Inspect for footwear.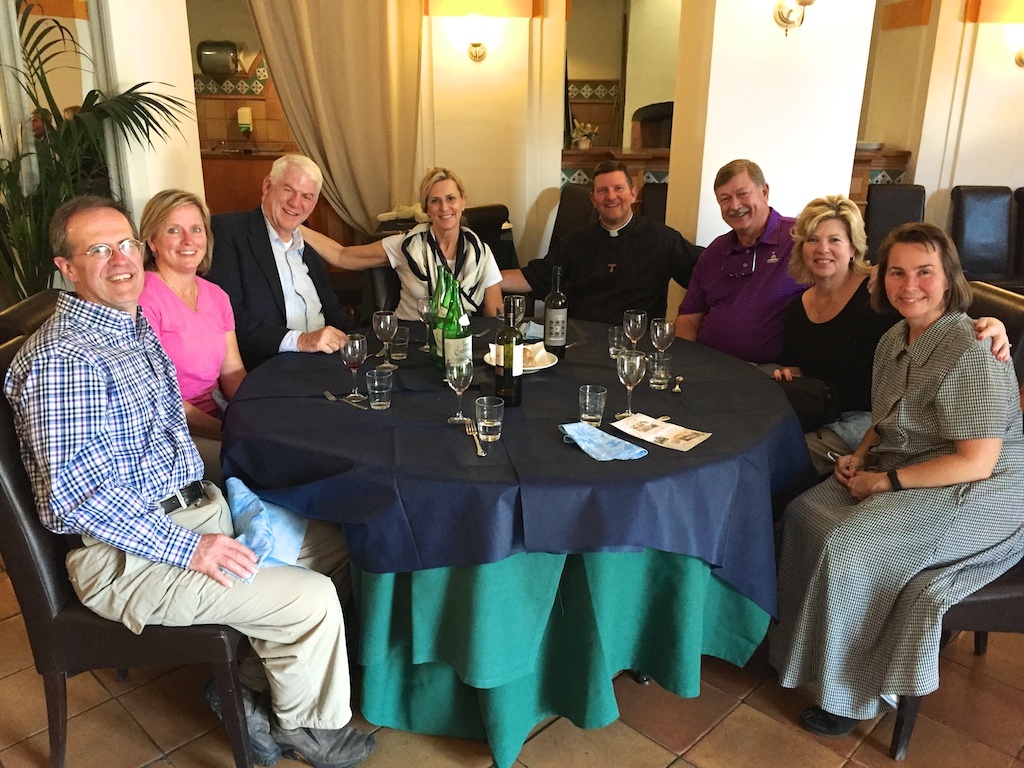
Inspection: select_region(200, 674, 288, 763).
